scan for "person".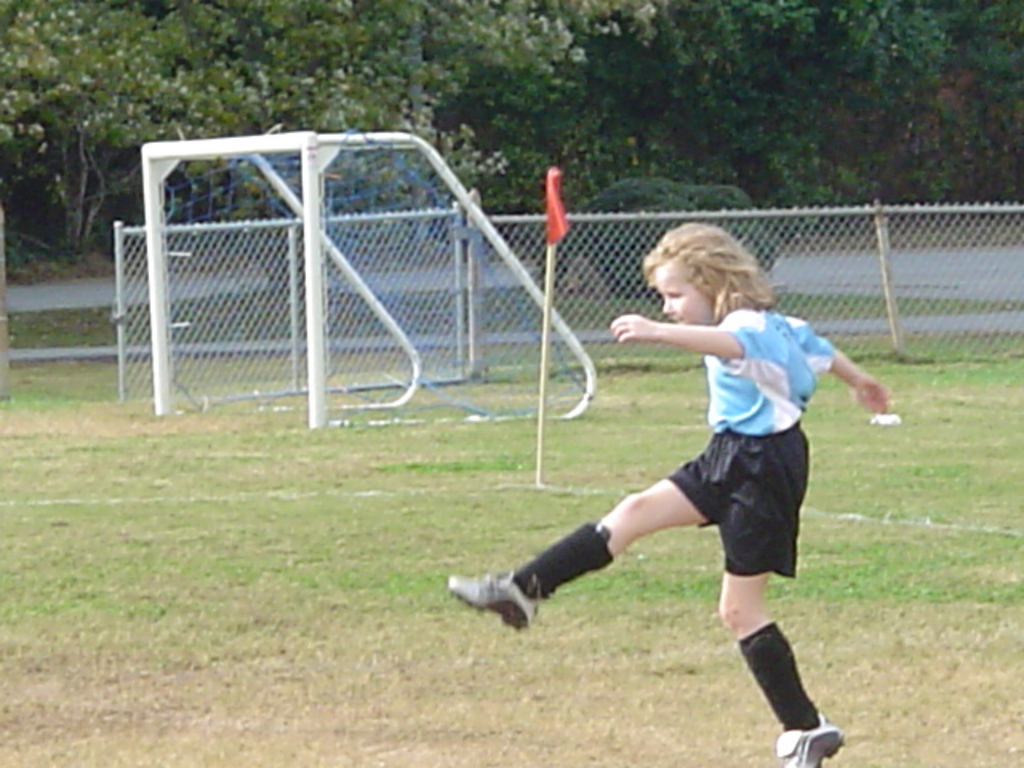
Scan result: {"x1": 526, "y1": 242, "x2": 864, "y2": 758}.
